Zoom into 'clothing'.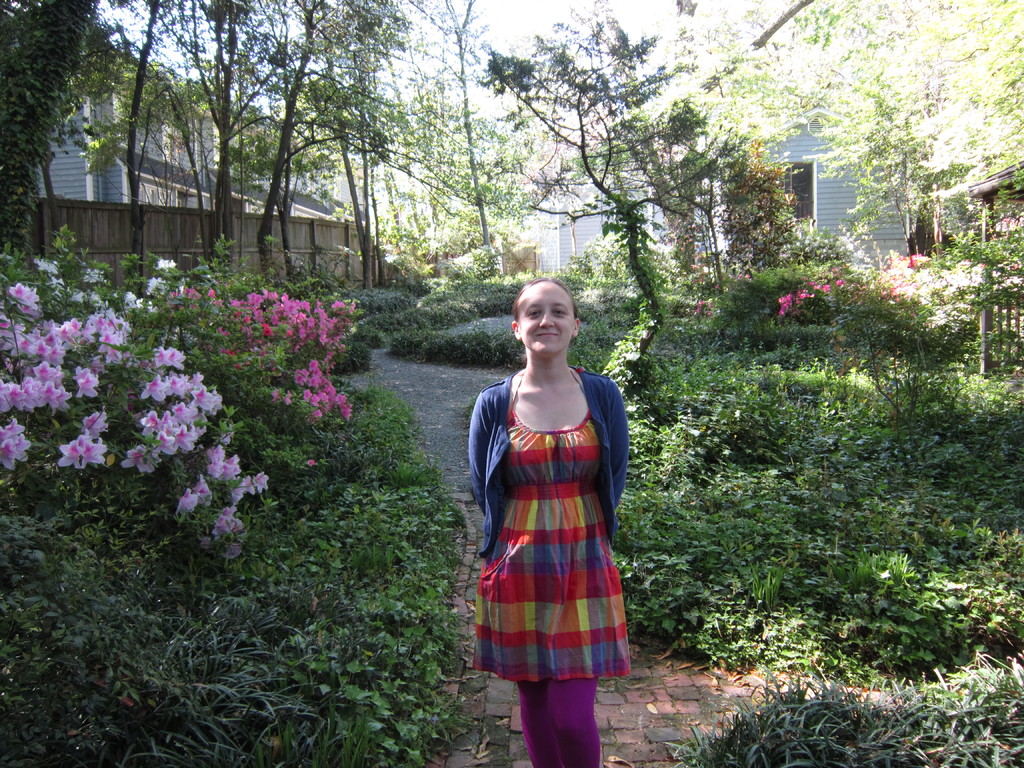
Zoom target: locate(440, 321, 661, 660).
